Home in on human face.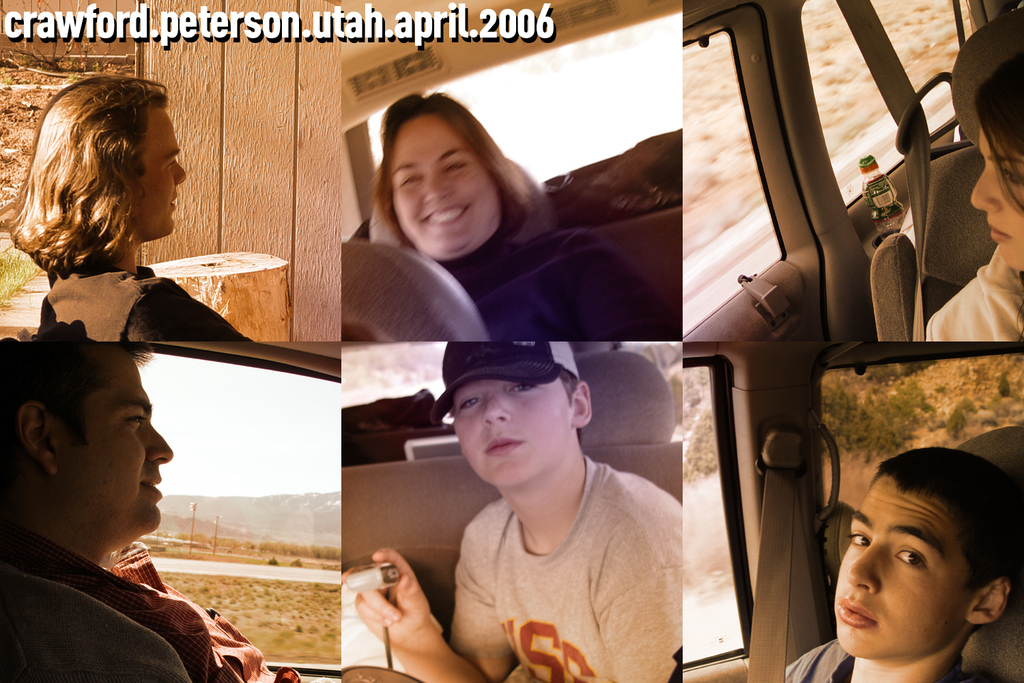
Homed in at box(970, 123, 1023, 273).
